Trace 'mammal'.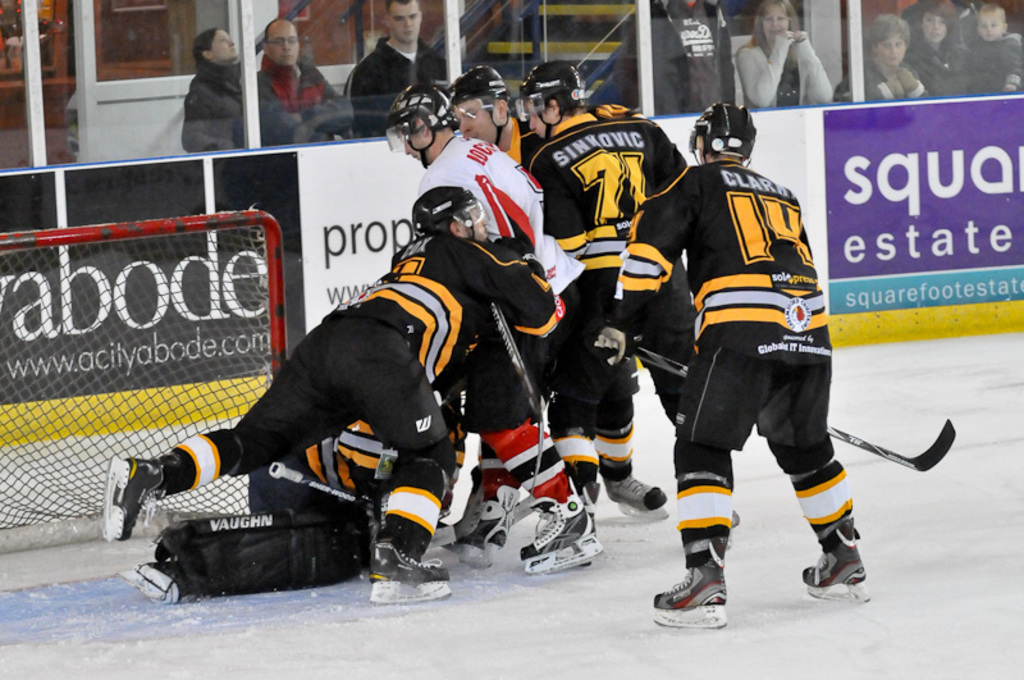
Traced to [x1=257, y1=20, x2=342, y2=150].
